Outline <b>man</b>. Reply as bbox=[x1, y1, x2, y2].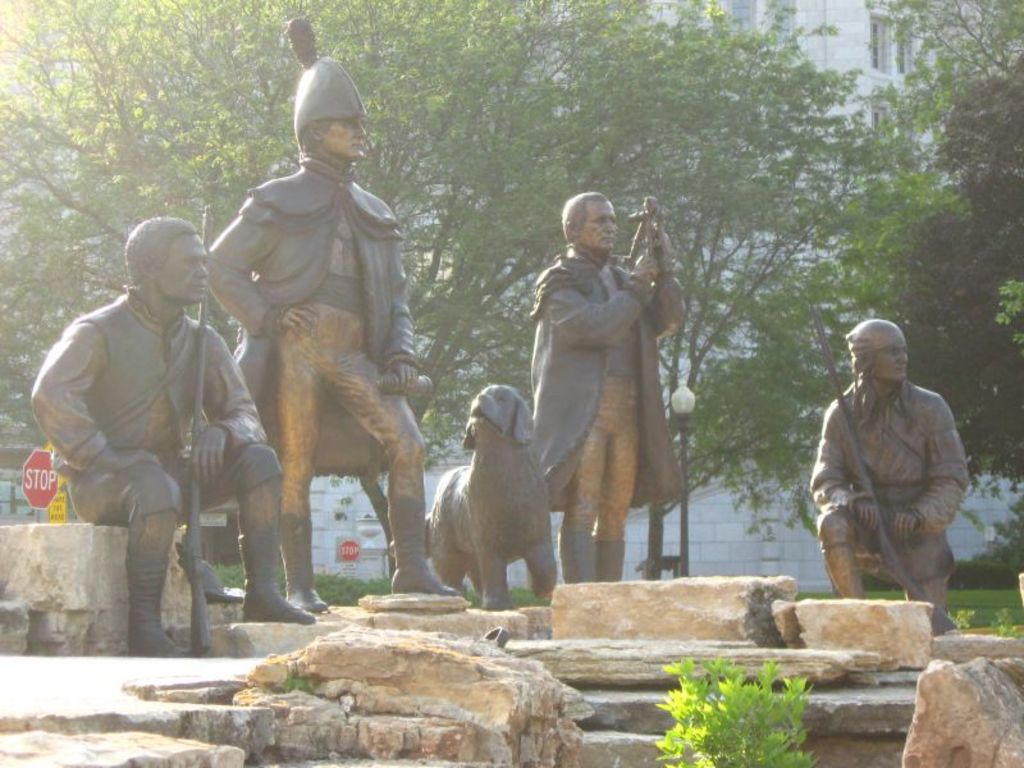
bbox=[809, 317, 973, 631].
